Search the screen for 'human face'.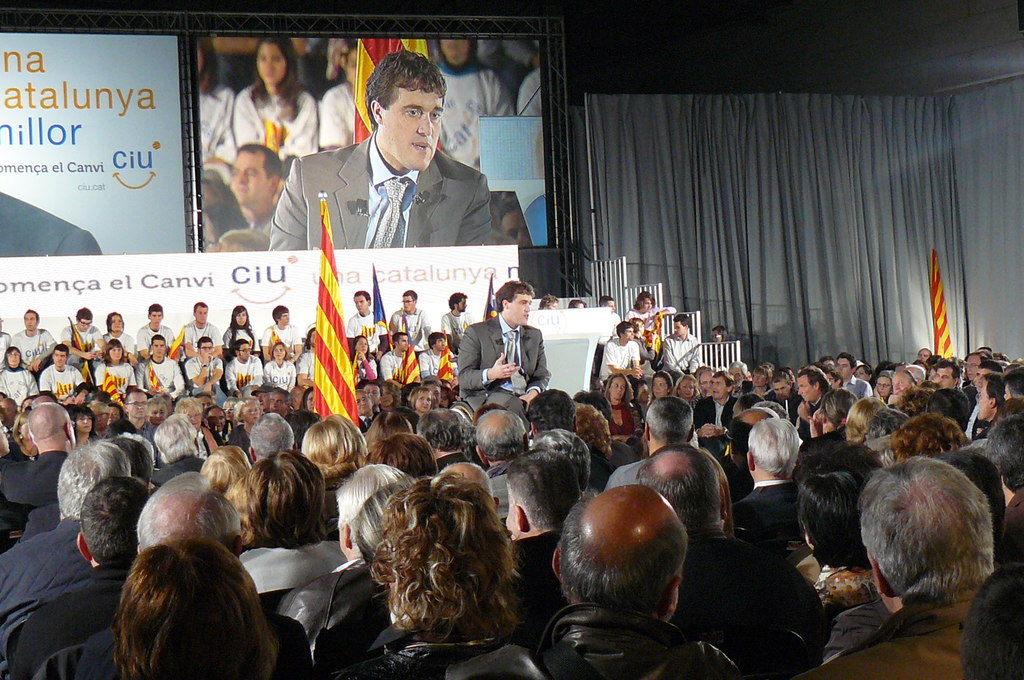
Found at x1=24 y1=311 x2=37 y2=332.
